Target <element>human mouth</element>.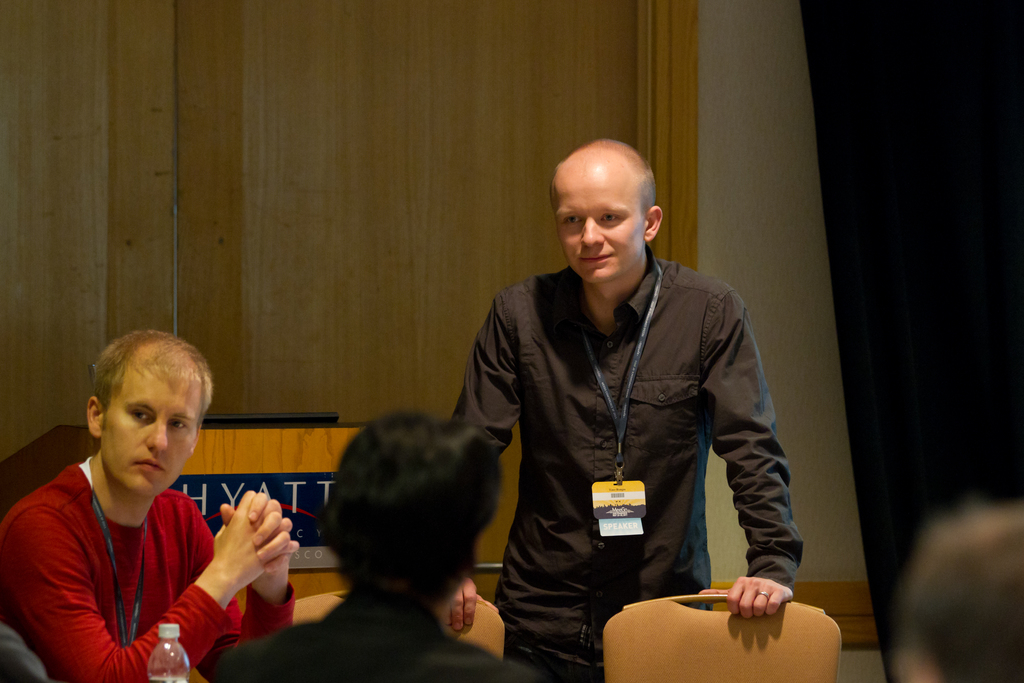
Target region: l=573, t=246, r=618, b=272.
